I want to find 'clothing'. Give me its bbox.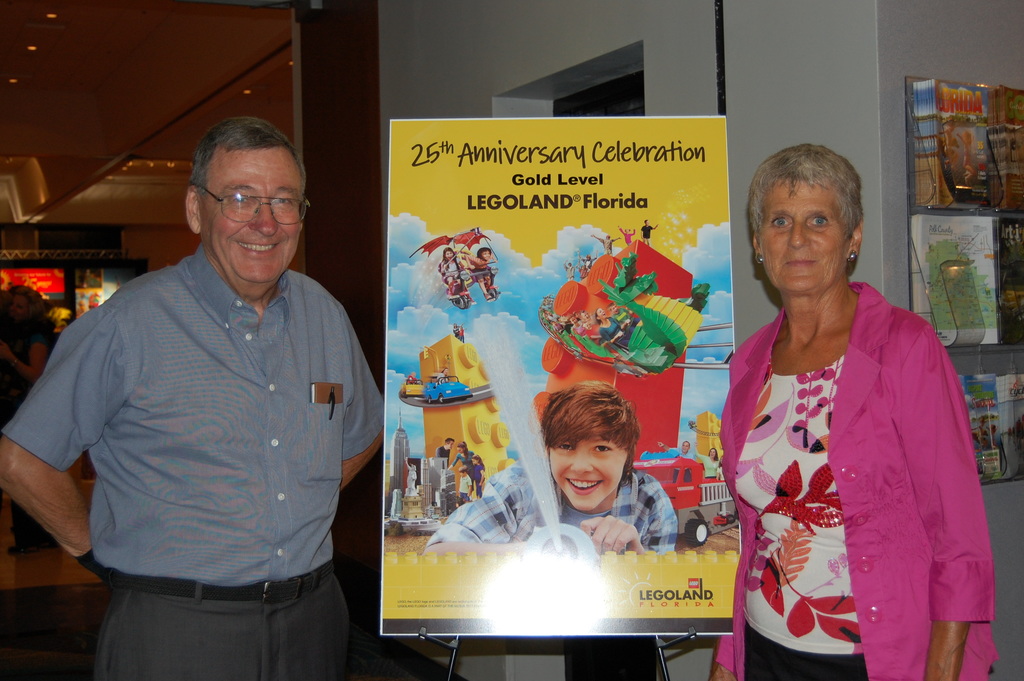
(93, 586, 353, 680).
